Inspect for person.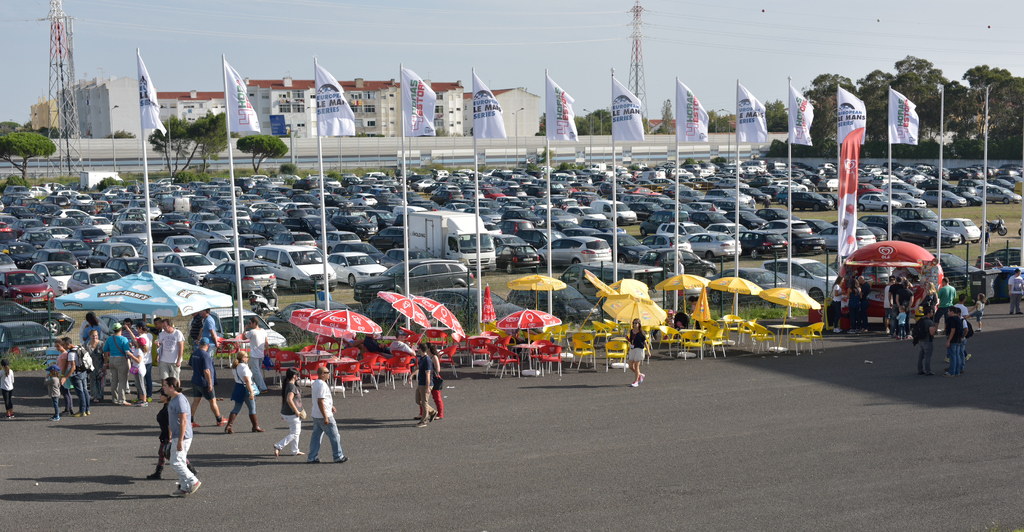
Inspection: (1009,264,1023,317).
